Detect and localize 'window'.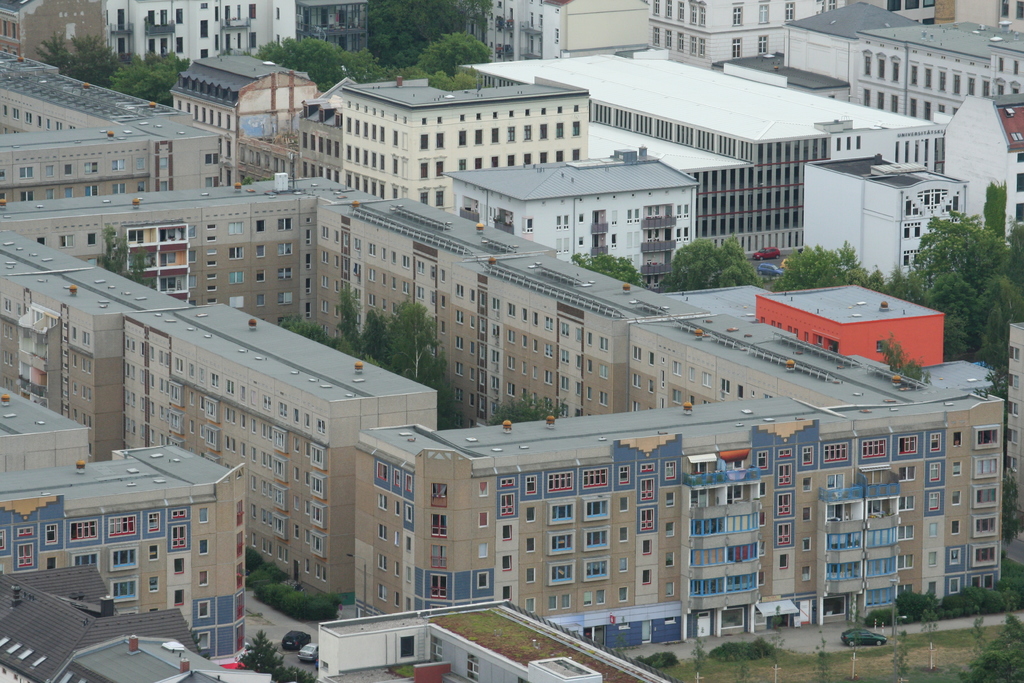
Localized at select_region(205, 174, 217, 185).
